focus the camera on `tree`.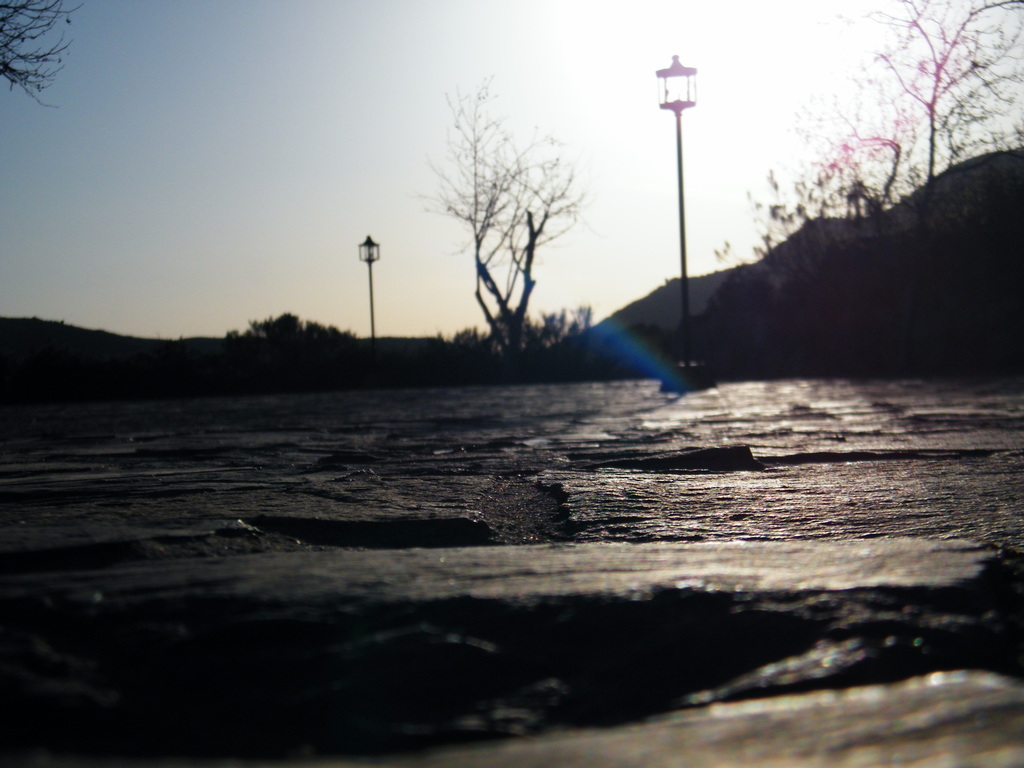
Focus region: {"left": 416, "top": 72, "right": 591, "bottom": 348}.
